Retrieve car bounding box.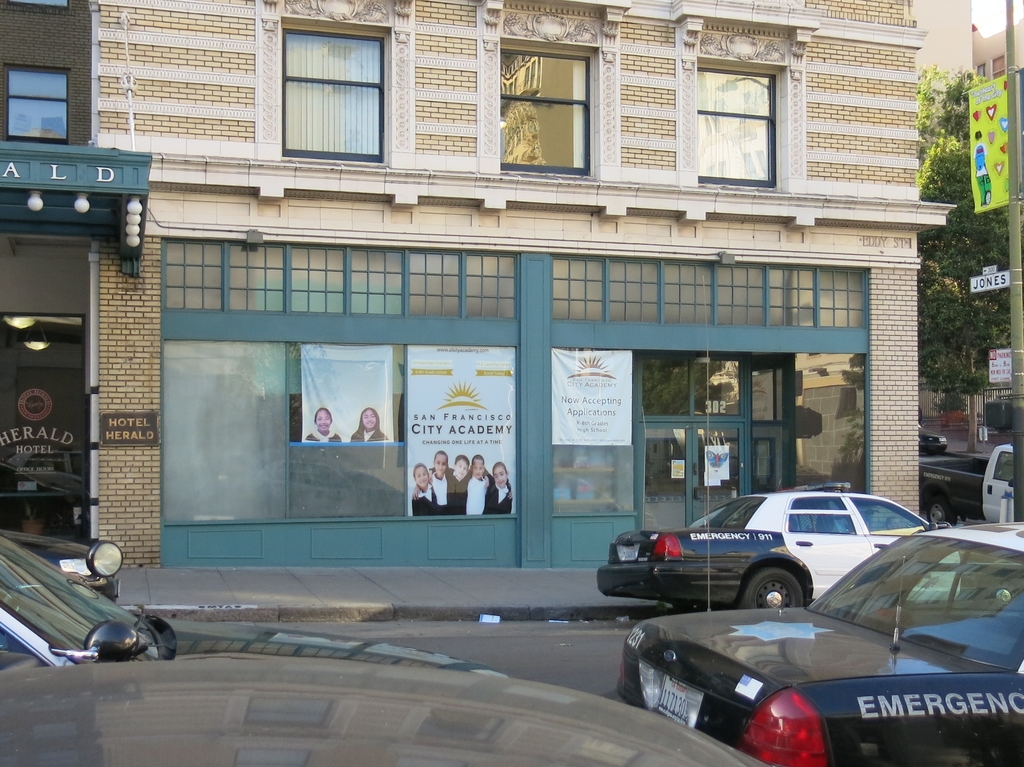
Bounding box: 0,656,784,766.
